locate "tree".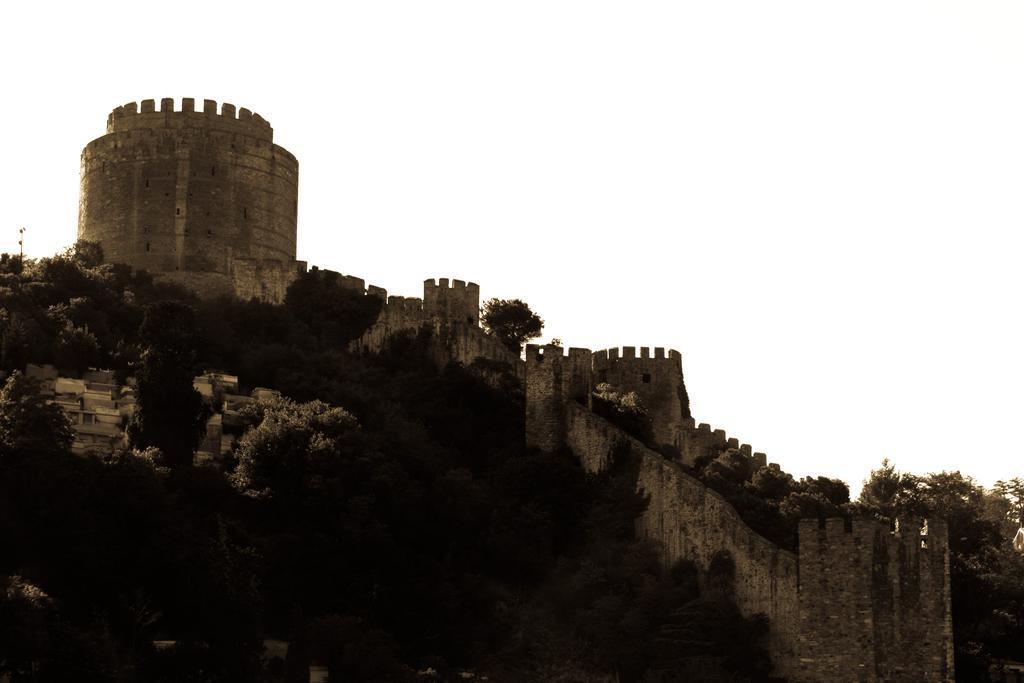
Bounding box: BBox(471, 282, 547, 359).
